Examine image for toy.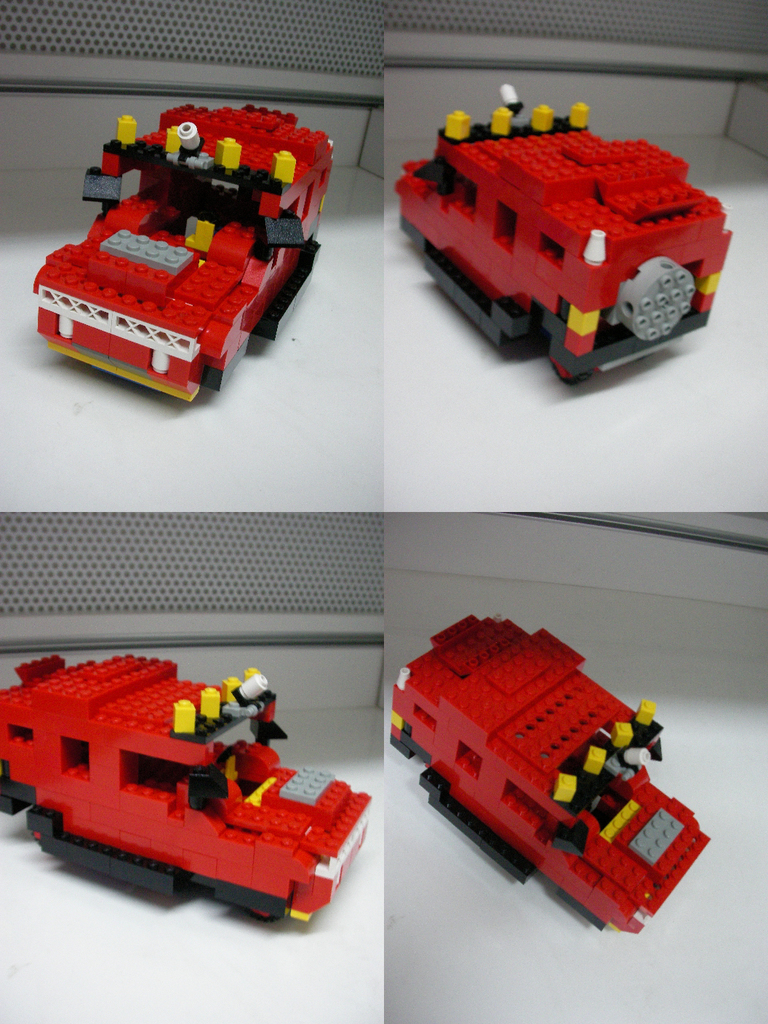
Examination result: (left=23, top=91, right=372, bottom=393).
